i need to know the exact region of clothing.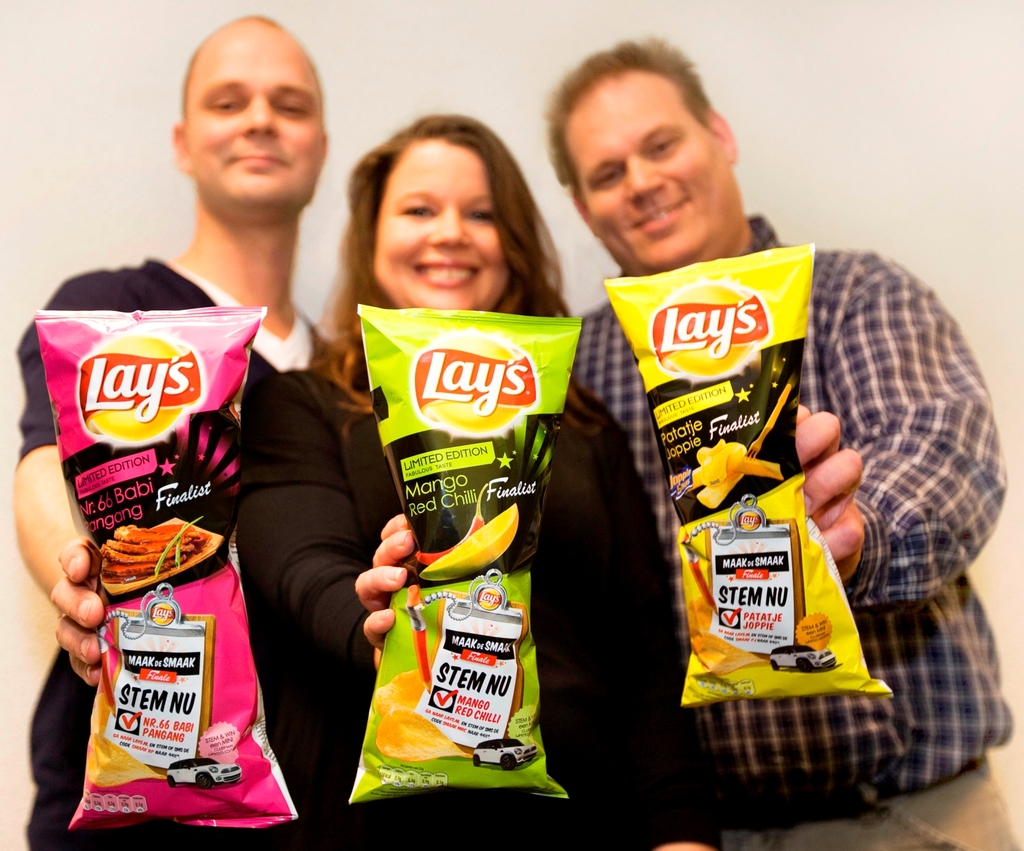
Region: pyautogui.locateOnScreen(745, 754, 1023, 850).
